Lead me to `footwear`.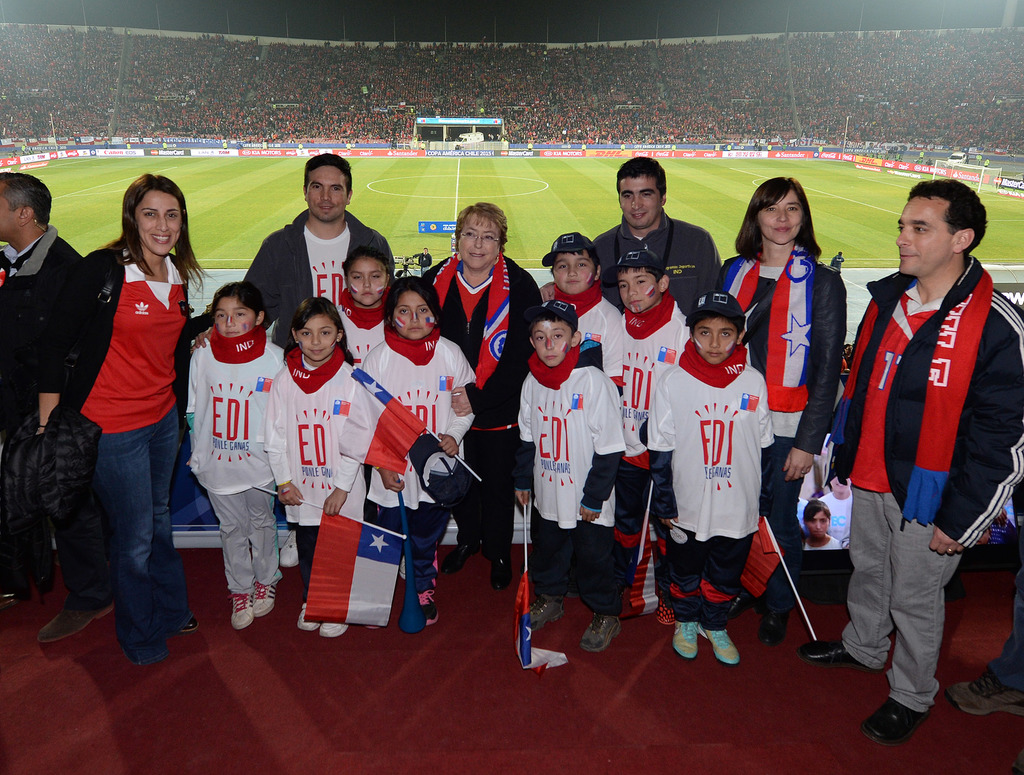
Lead to 583, 612, 621, 651.
